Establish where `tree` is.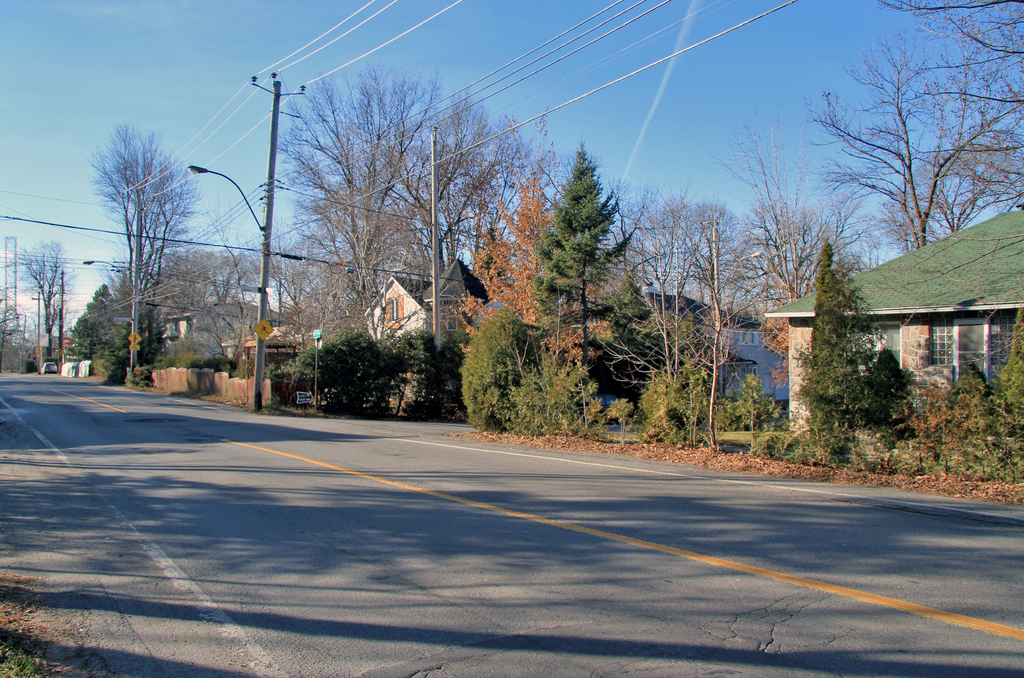
Established at <box>58,288,137,369</box>.
